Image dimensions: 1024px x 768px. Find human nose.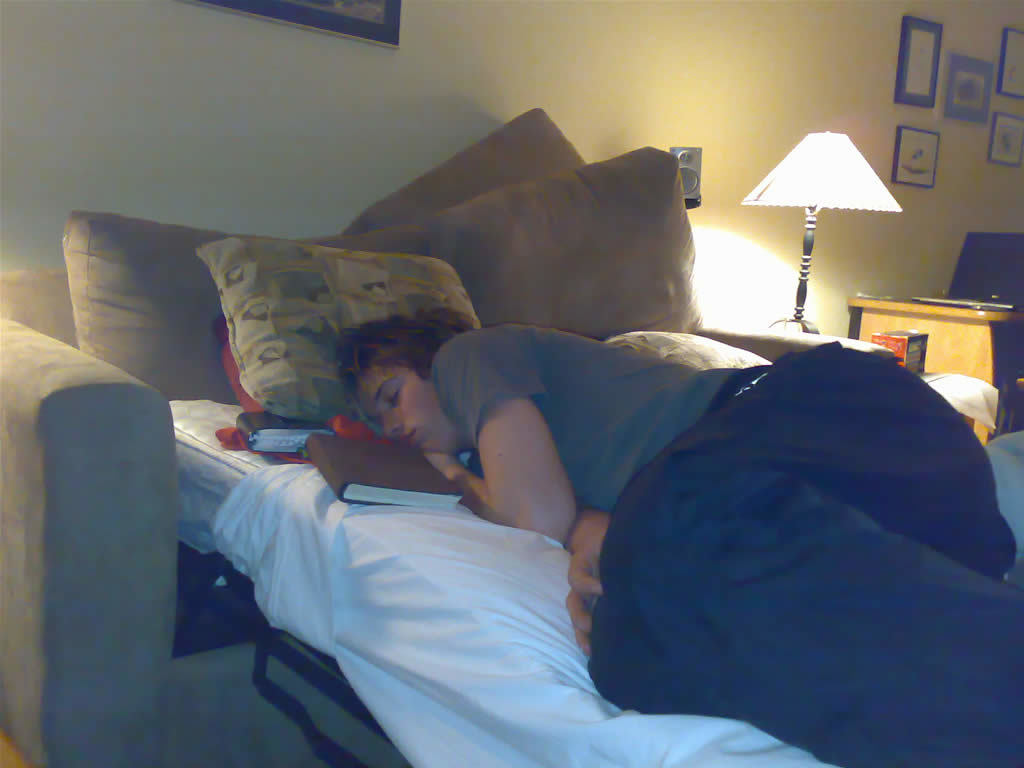
<box>373,412,400,433</box>.
